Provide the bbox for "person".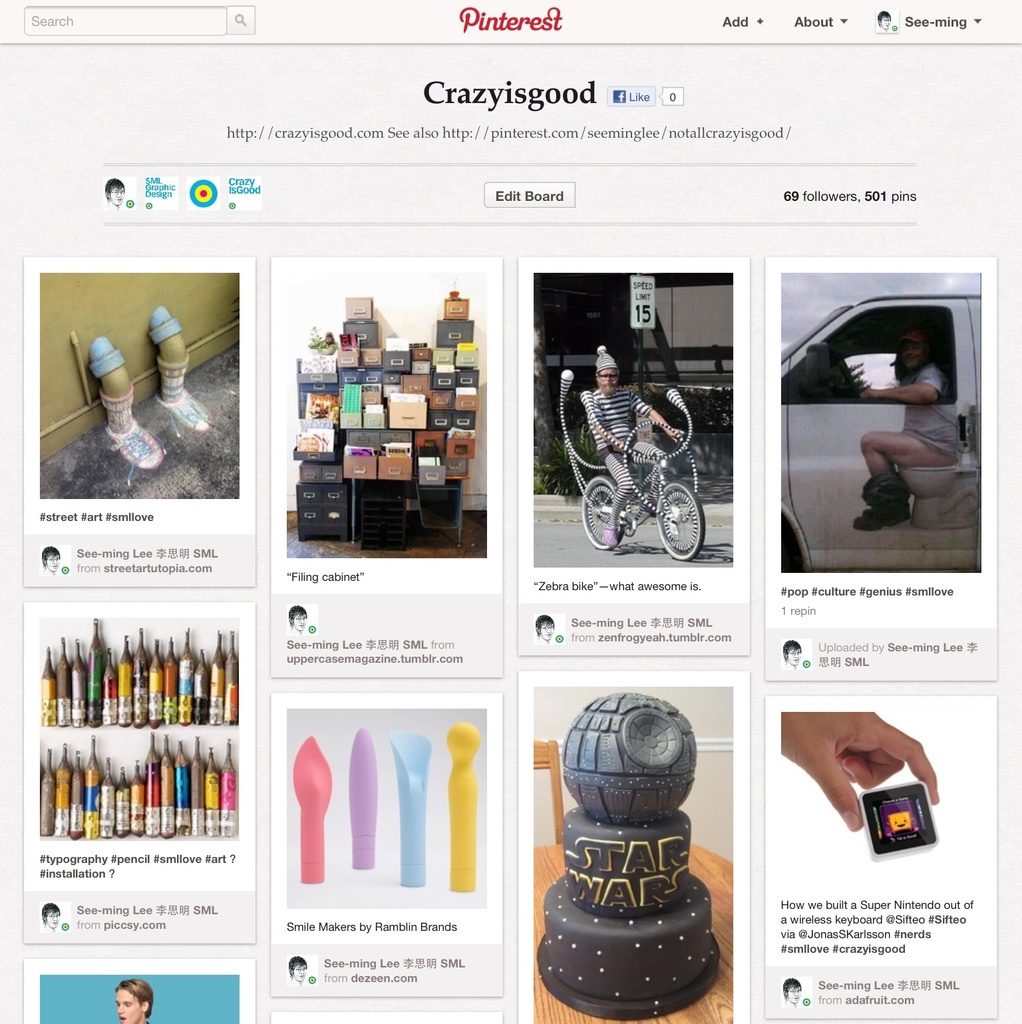
586:344:689:546.
